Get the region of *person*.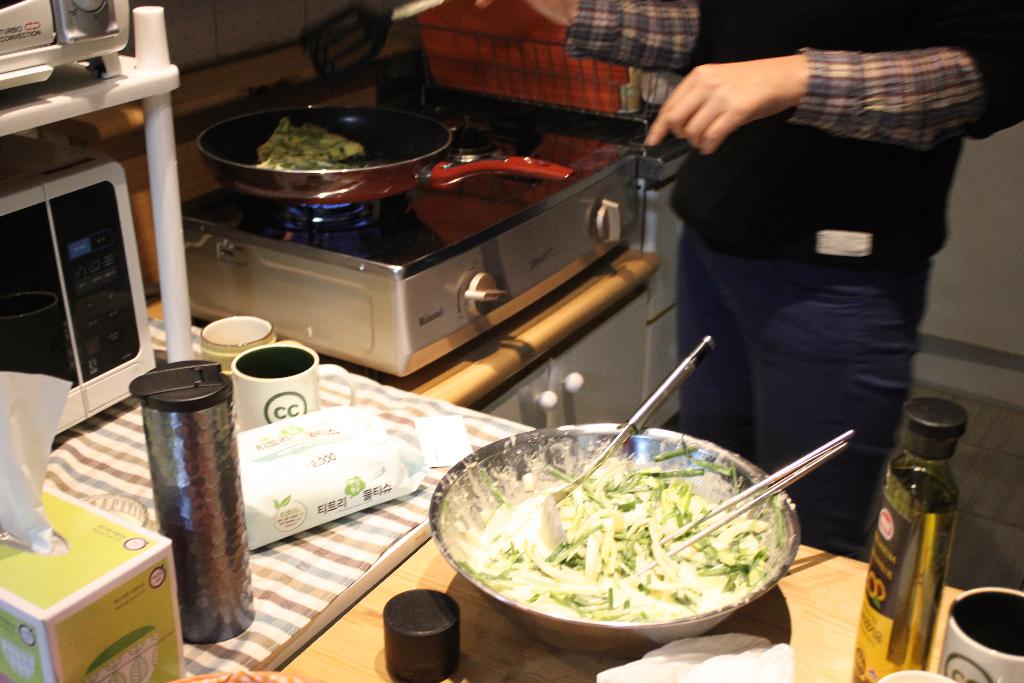
(left=410, top=0, right=932, bottom=602).
